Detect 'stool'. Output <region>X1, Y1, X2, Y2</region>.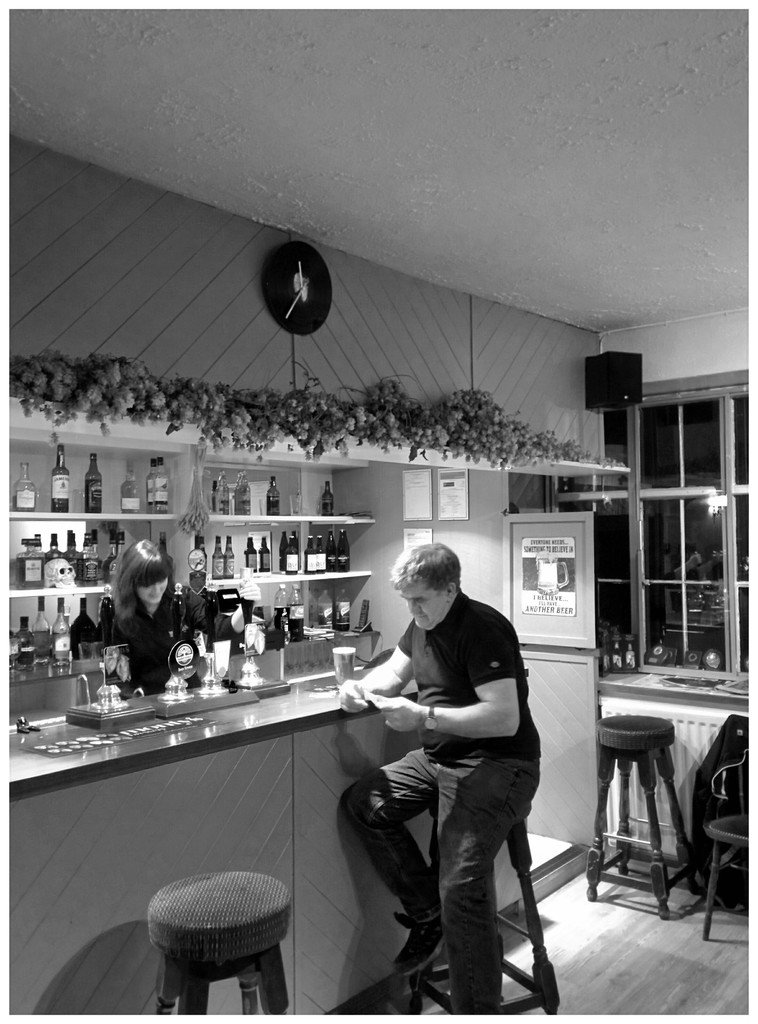
<region>590, 712, 698, 915</region>.
